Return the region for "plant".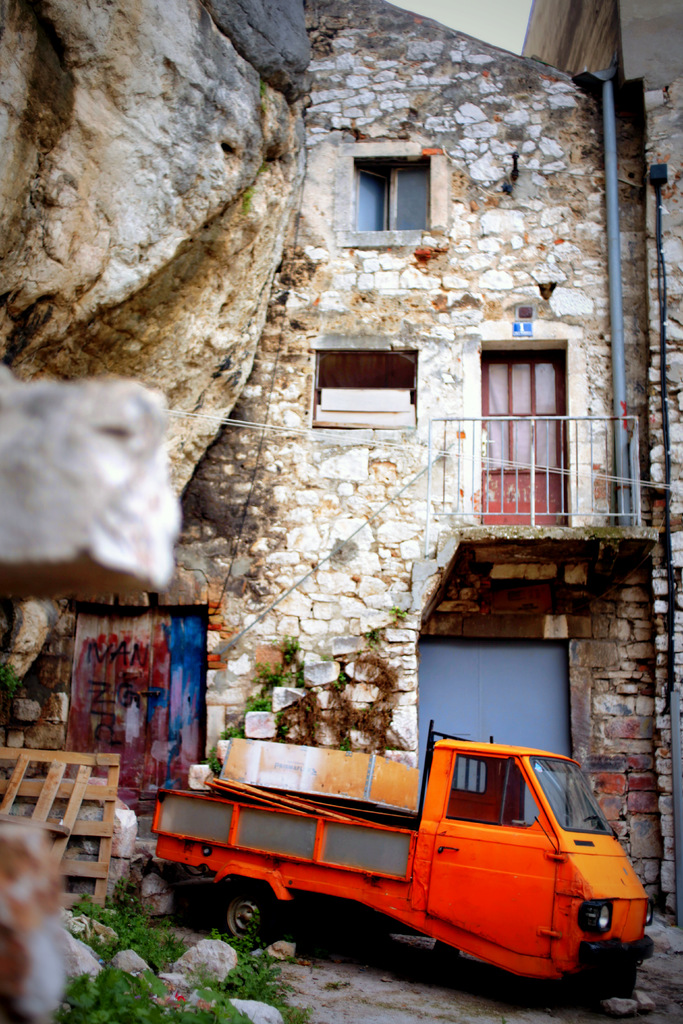
251/696/270/713.
